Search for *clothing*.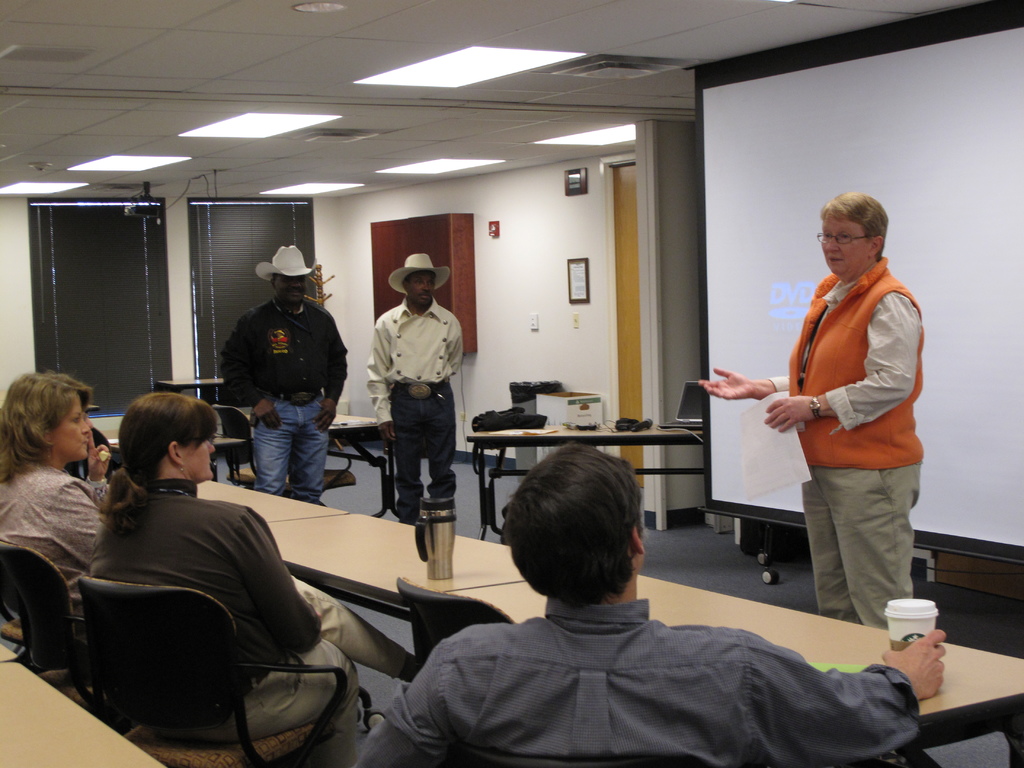
Found at select_region(0, 456, 107, 585).
